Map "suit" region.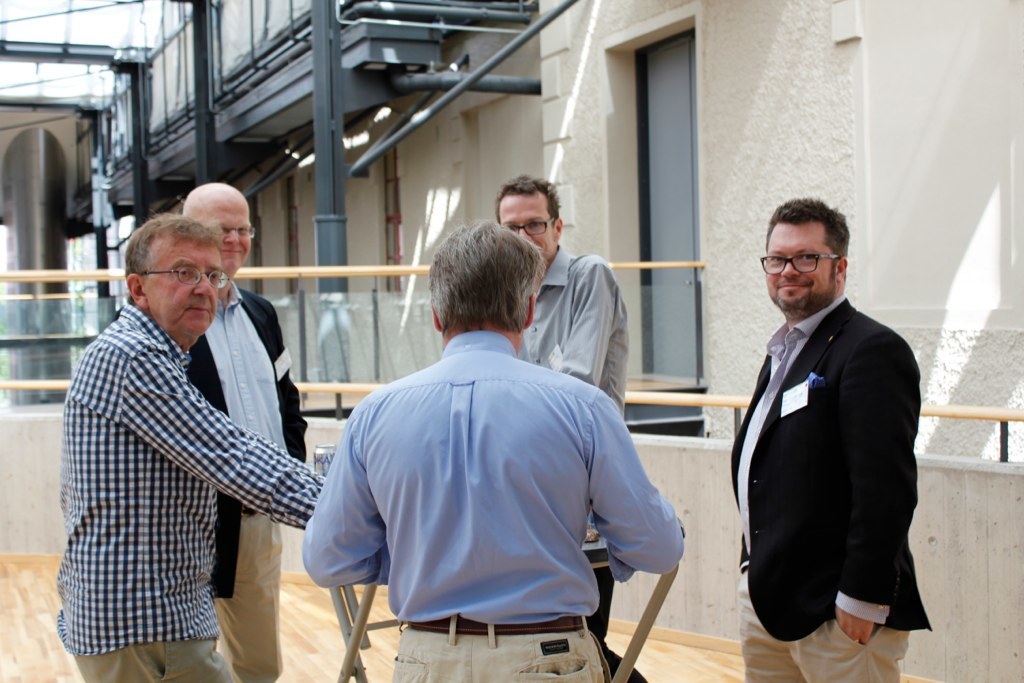
Mapped to pyautogui.locateOnScreen(730, 216, 936, 673).
